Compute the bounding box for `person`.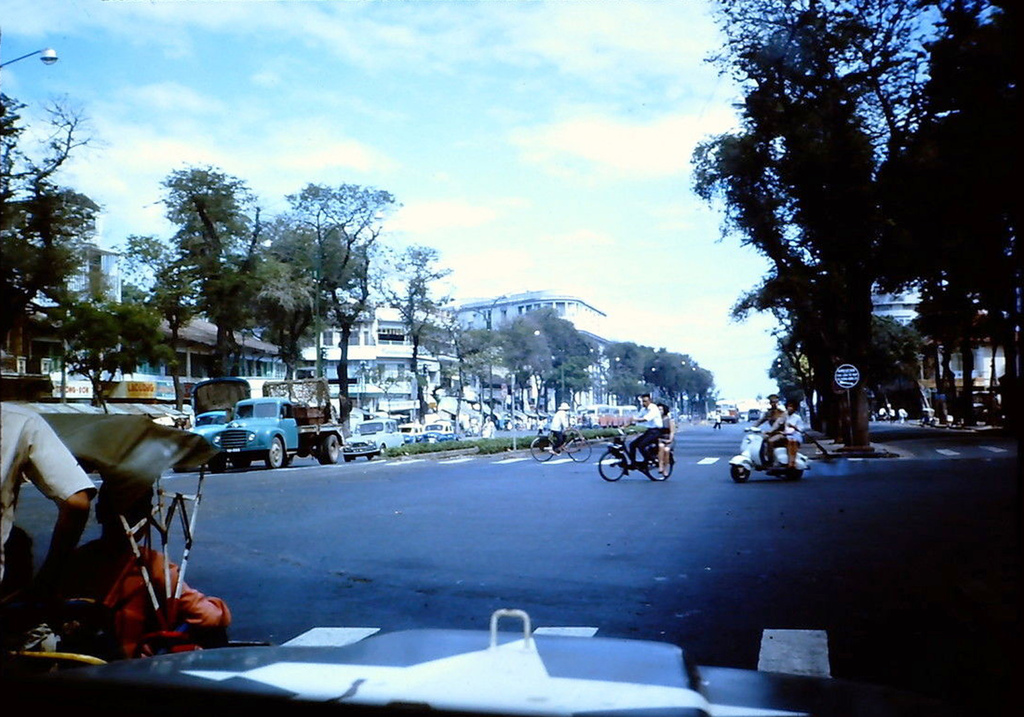
<bbox>545, 404, 575, 449</bbox>.
